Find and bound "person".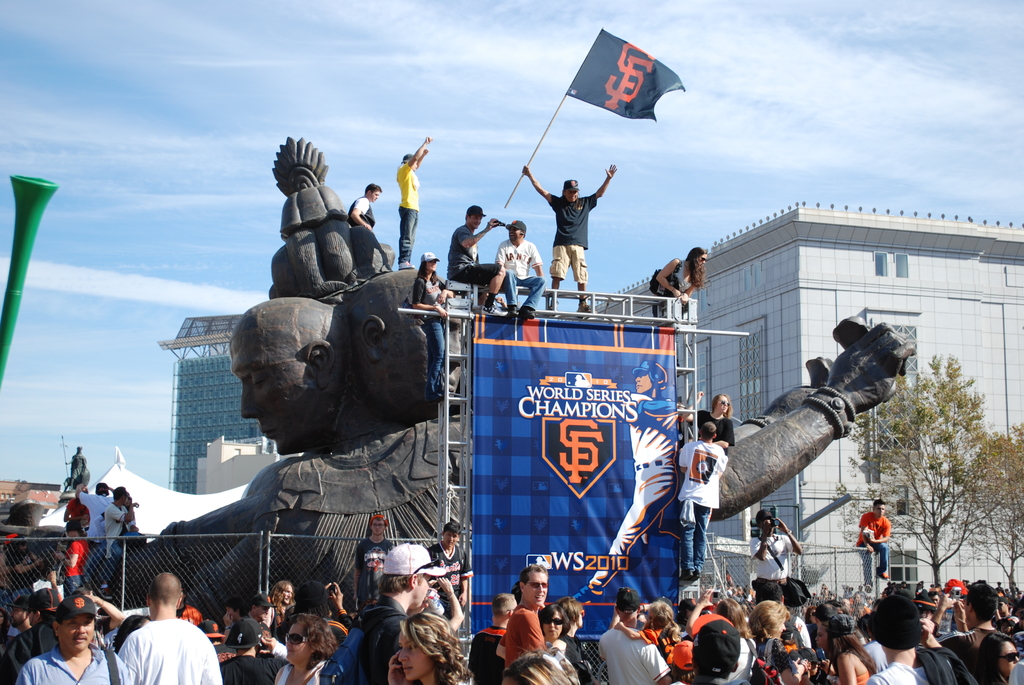
Bound: <bbox>1, 510, 593, 684</bbox>.
